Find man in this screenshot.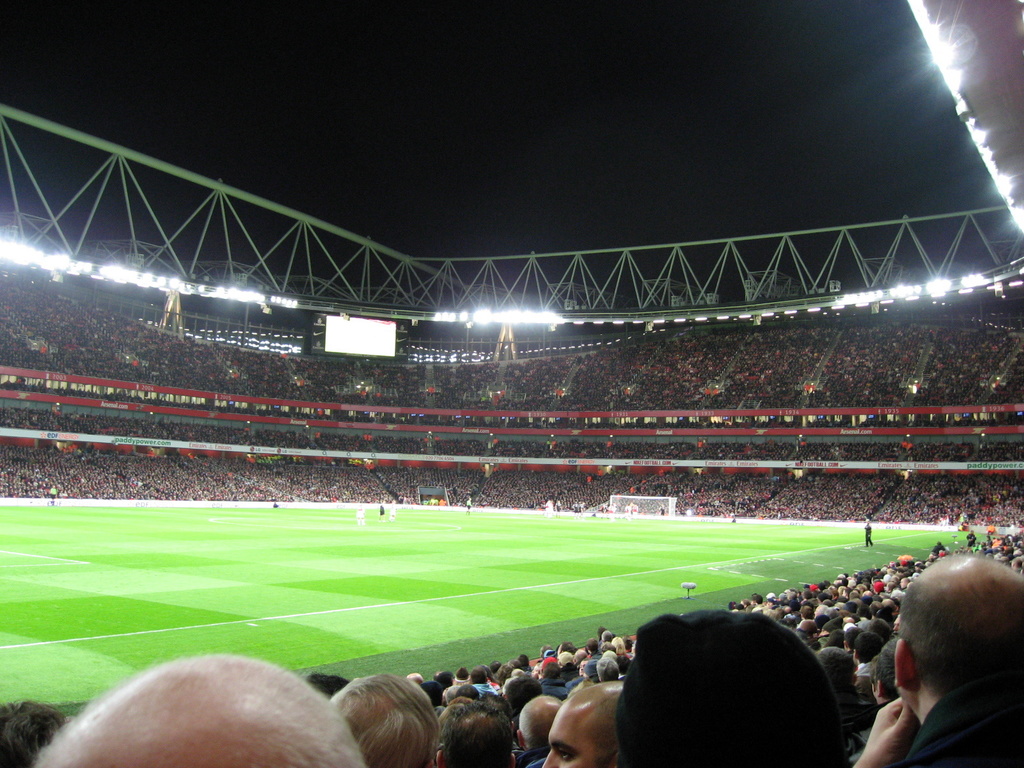
The bounding box for man is bbox=[570, 500, 578, 518].
